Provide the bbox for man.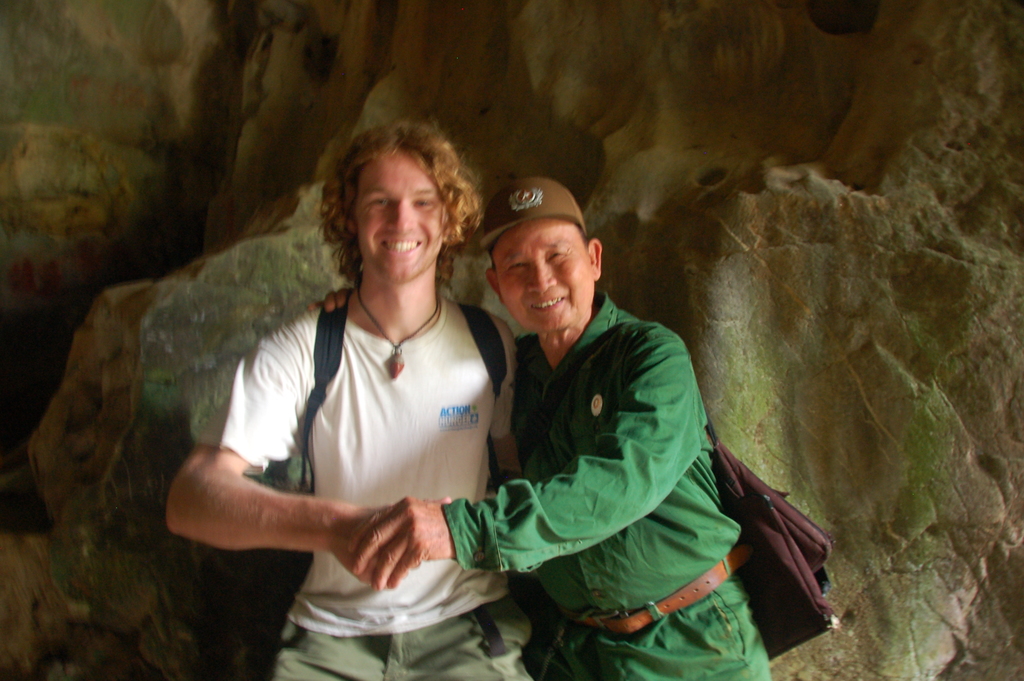
{"left": 165, "top": 117, "right": 541, "bottom": 680}.
